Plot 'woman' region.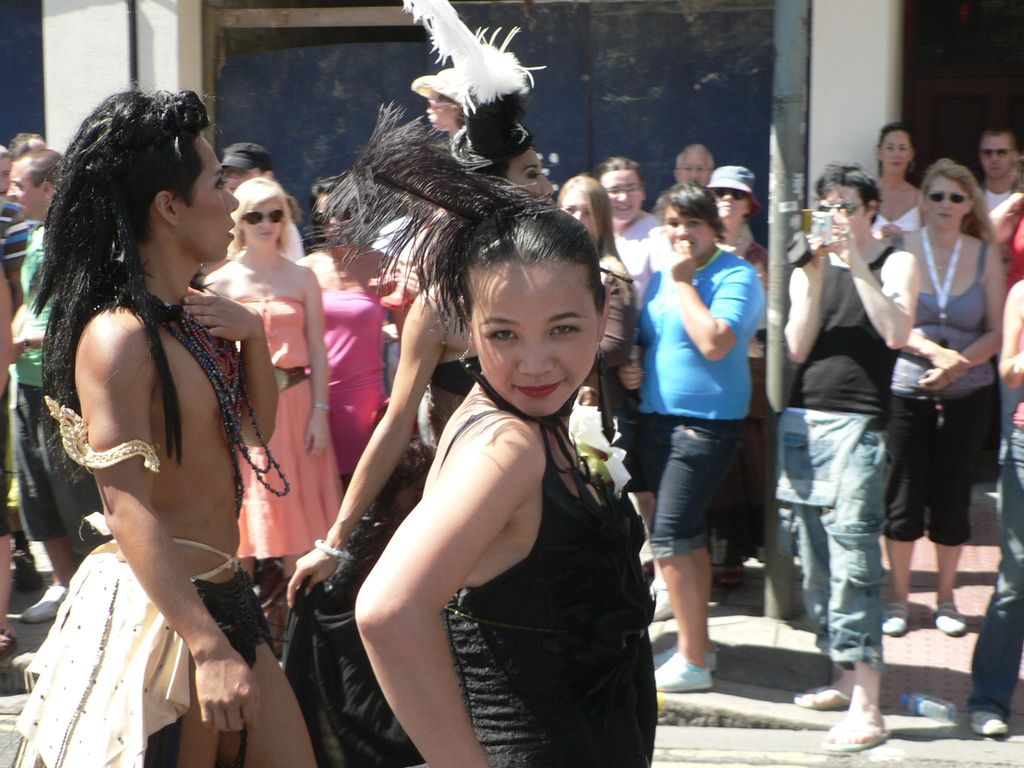
Plotted at rect(868, 124, 924, 243).
